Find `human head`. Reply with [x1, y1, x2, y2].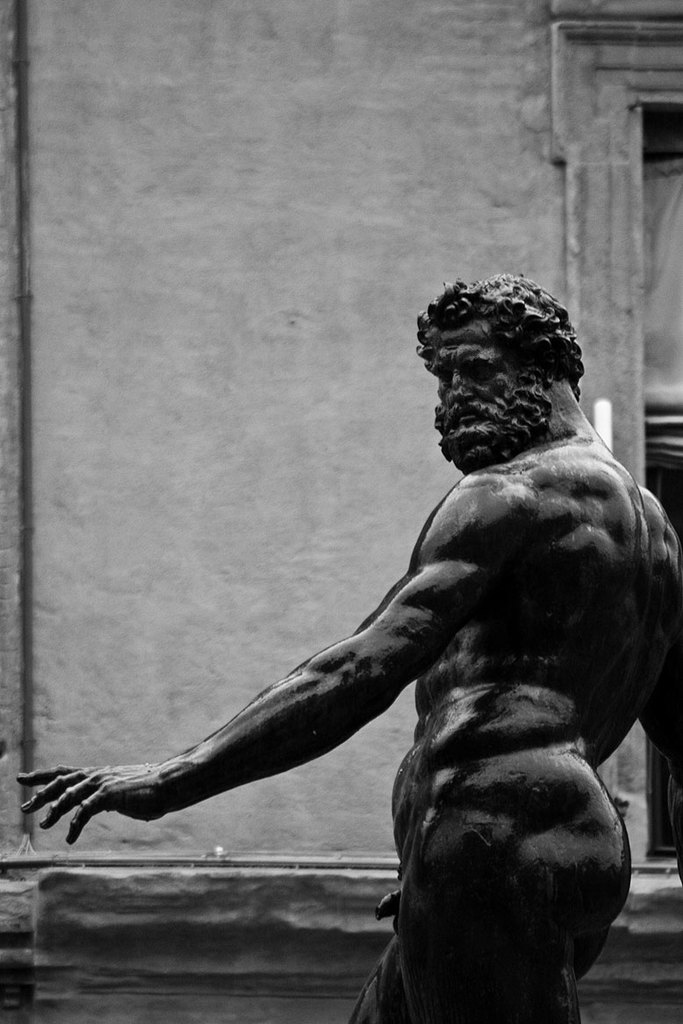
[415, 266, 599, 464].
